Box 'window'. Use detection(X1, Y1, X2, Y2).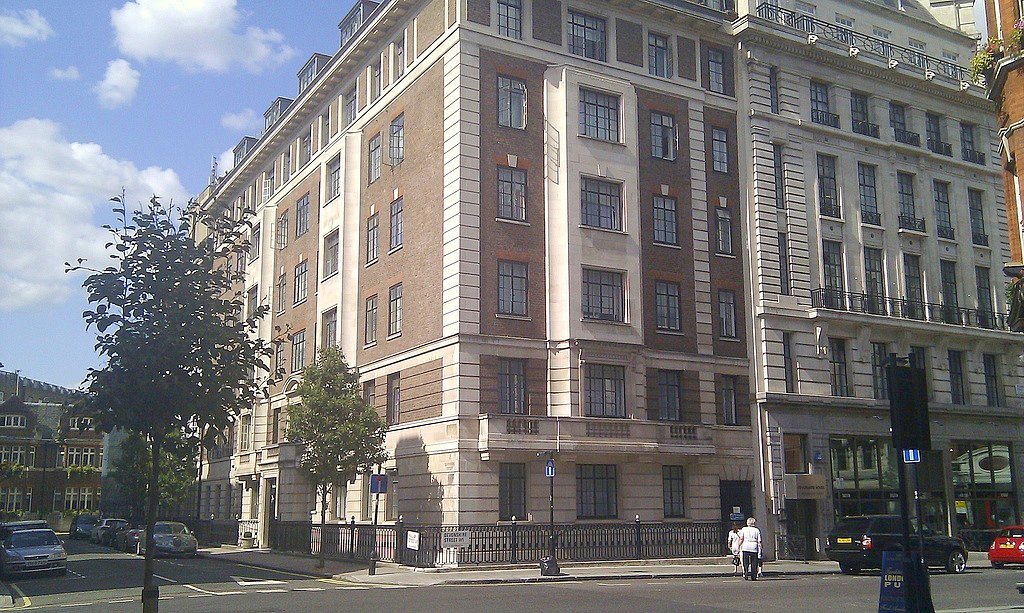
detection(237, 482, 247, 517).
